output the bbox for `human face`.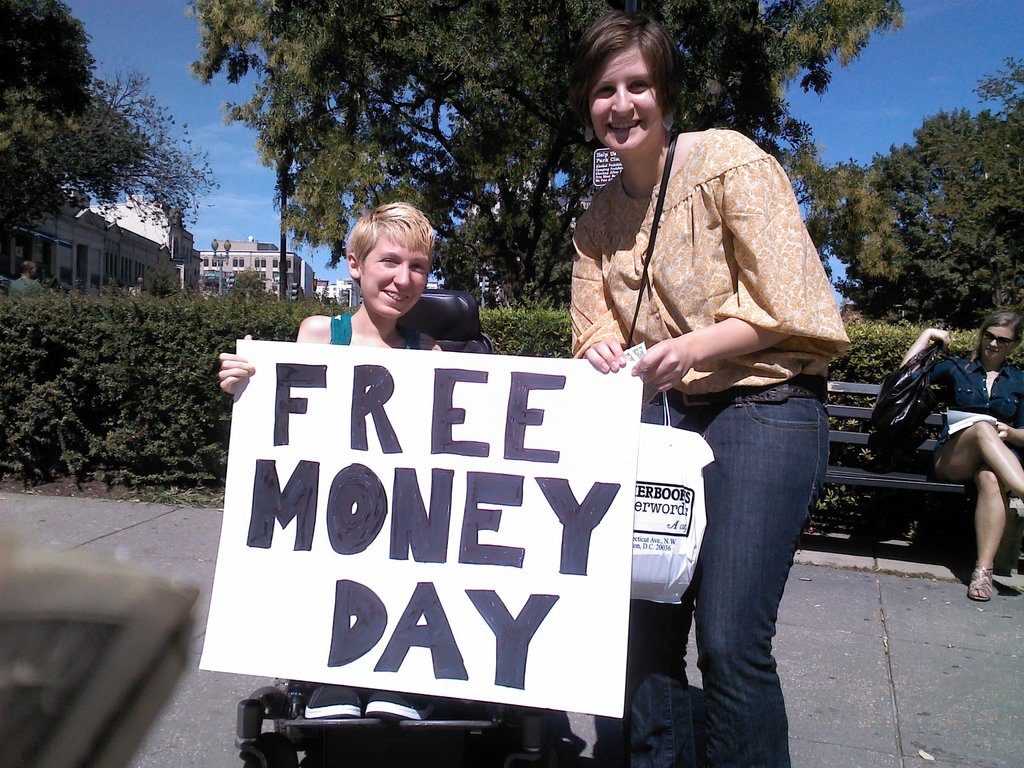
[361,236,430,317].
